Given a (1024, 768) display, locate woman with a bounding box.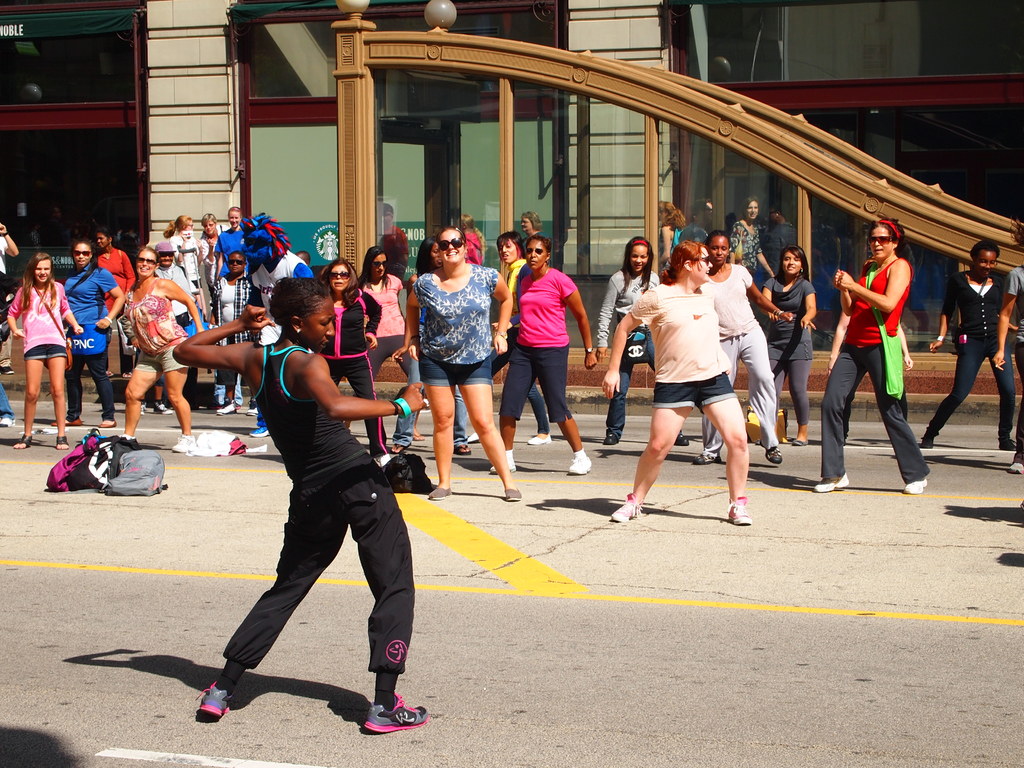
Located: left=490, top=234, right=595, bottom=477.
